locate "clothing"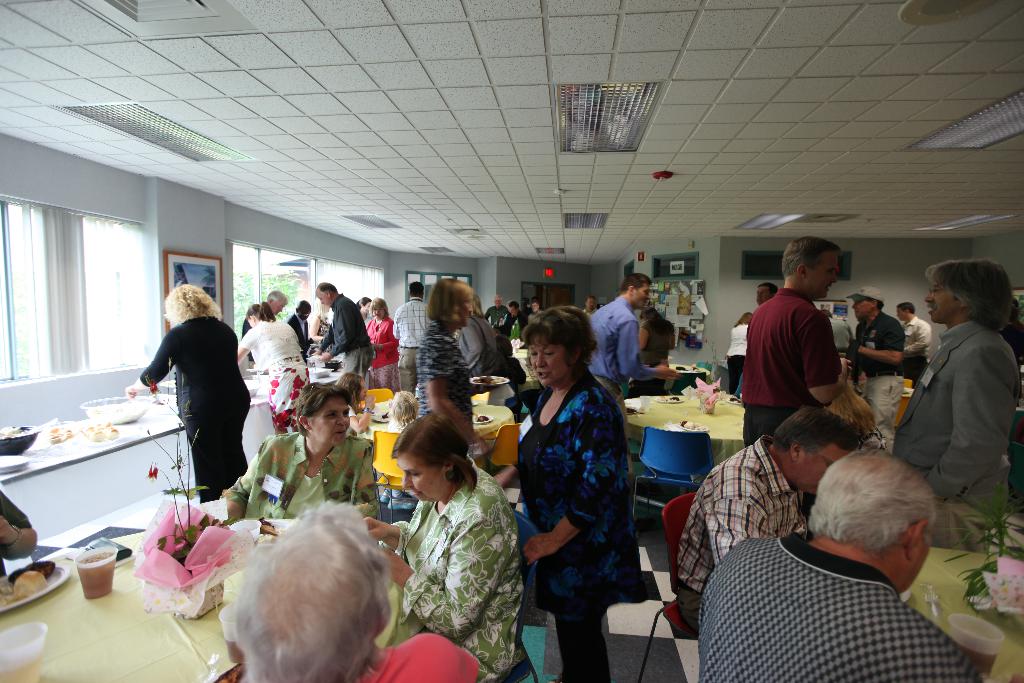
box=[137, 315, 251, 503]
